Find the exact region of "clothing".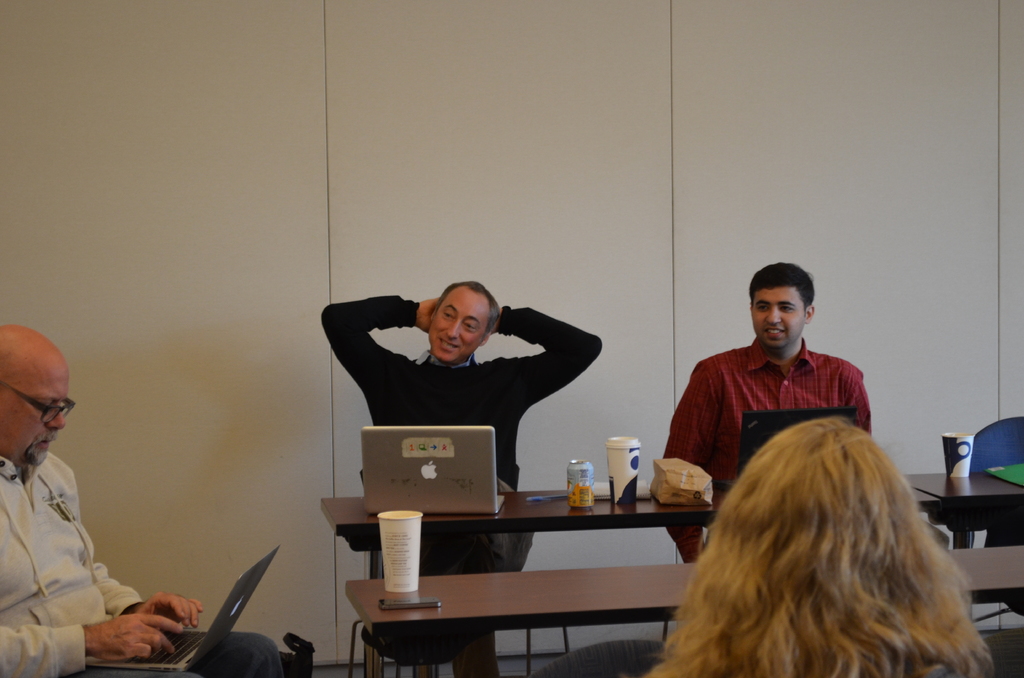
Exact region: bbox=(324, 284, 601, 485).
